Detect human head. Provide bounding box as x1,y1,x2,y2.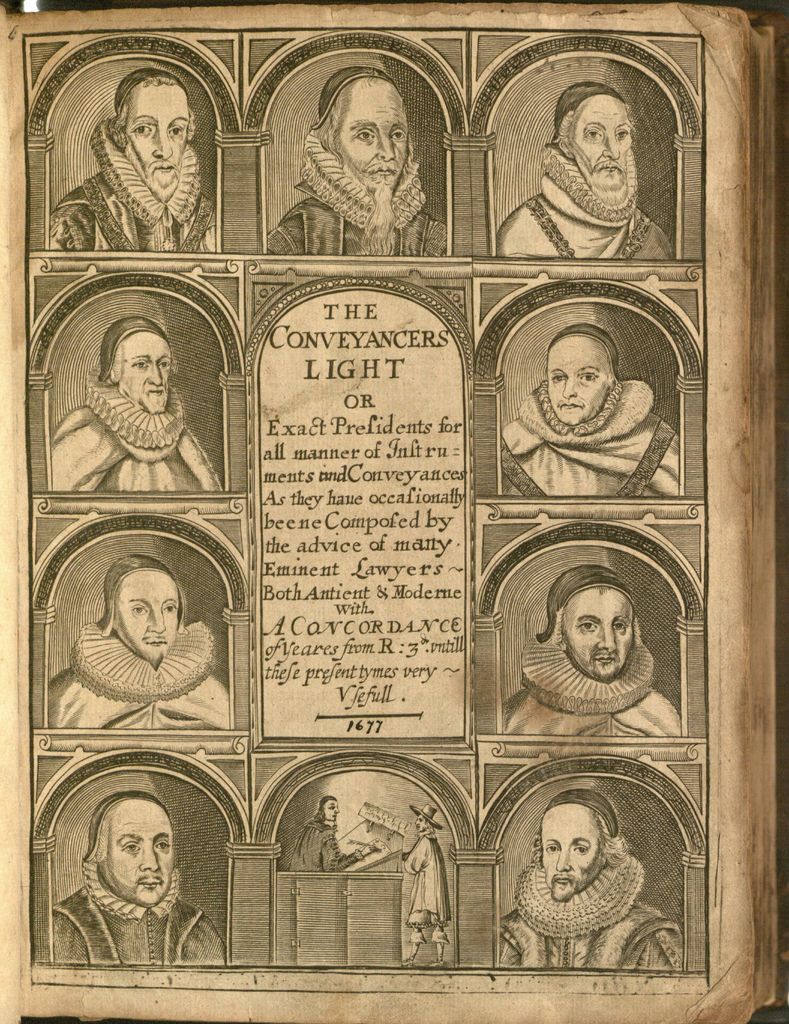
552,85,634,202.
